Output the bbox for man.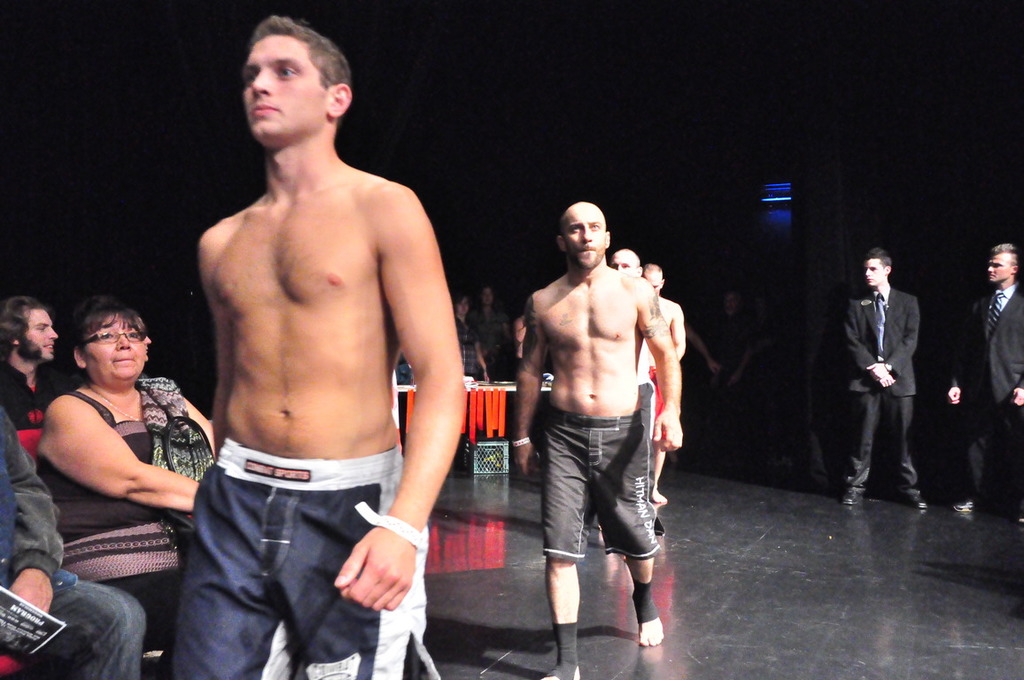
bbox=[152, 0, 463, 679].
